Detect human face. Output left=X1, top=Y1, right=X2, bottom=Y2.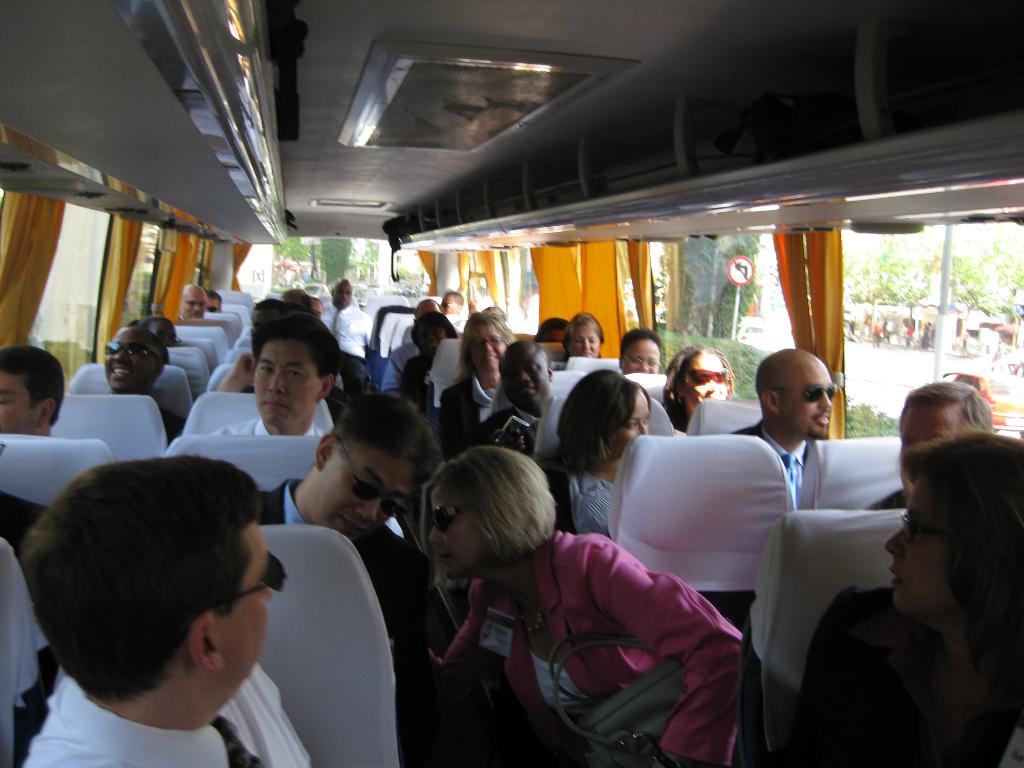
left=443, top=292, right=456, bottom=314.
